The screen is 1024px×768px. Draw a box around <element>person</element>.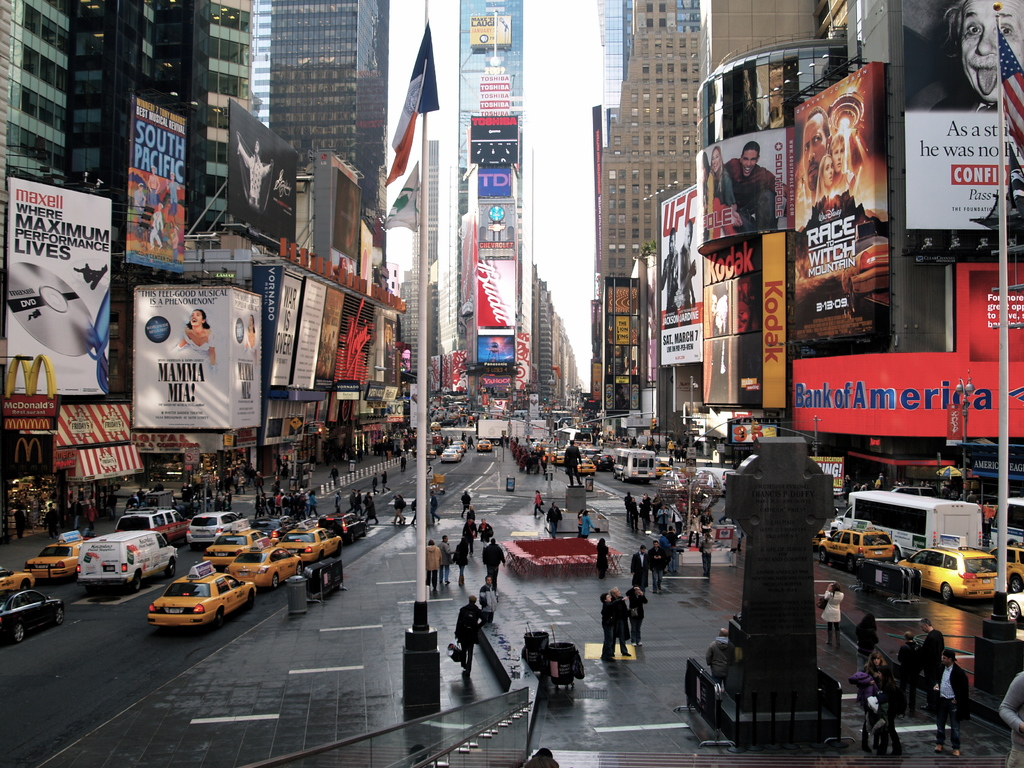
rect(552, 433, 585, 488).
